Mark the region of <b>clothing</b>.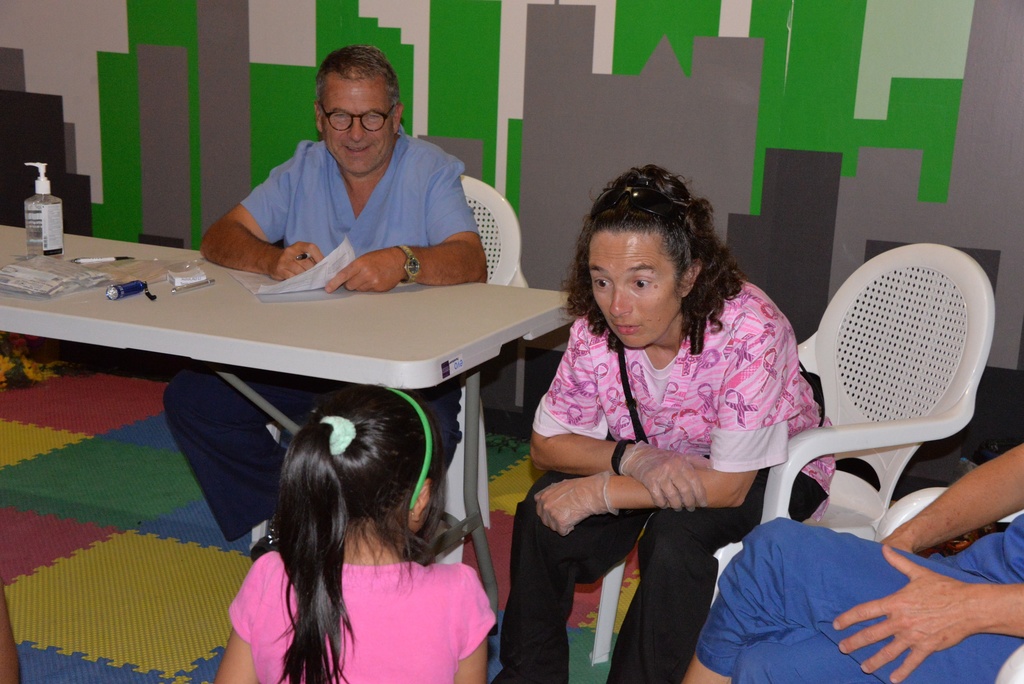
Region: Rect(229, 550, 499, 683).
